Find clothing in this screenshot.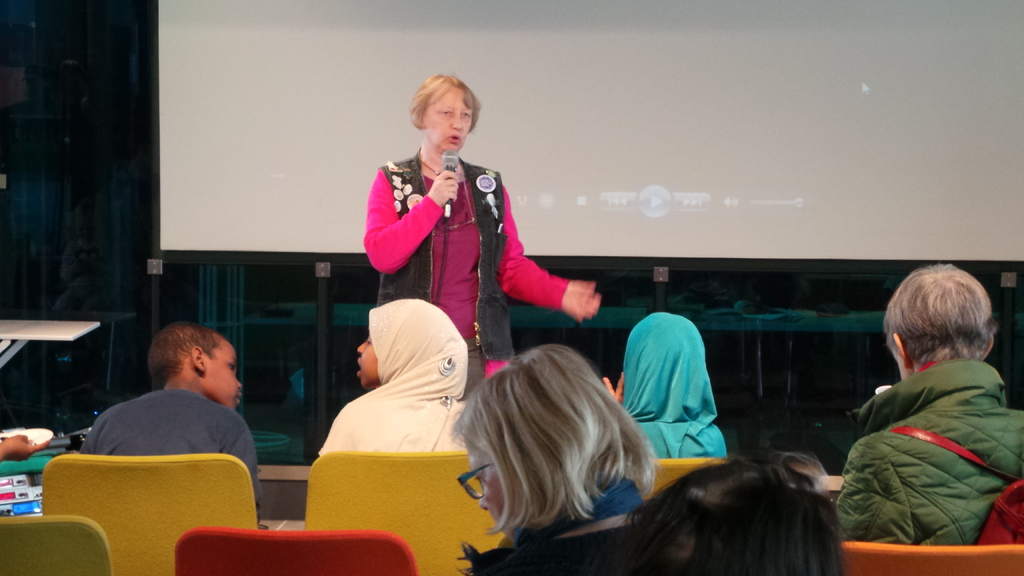
The bounding box for clothing is (left=467, top=474, right=644, bottom=571).
